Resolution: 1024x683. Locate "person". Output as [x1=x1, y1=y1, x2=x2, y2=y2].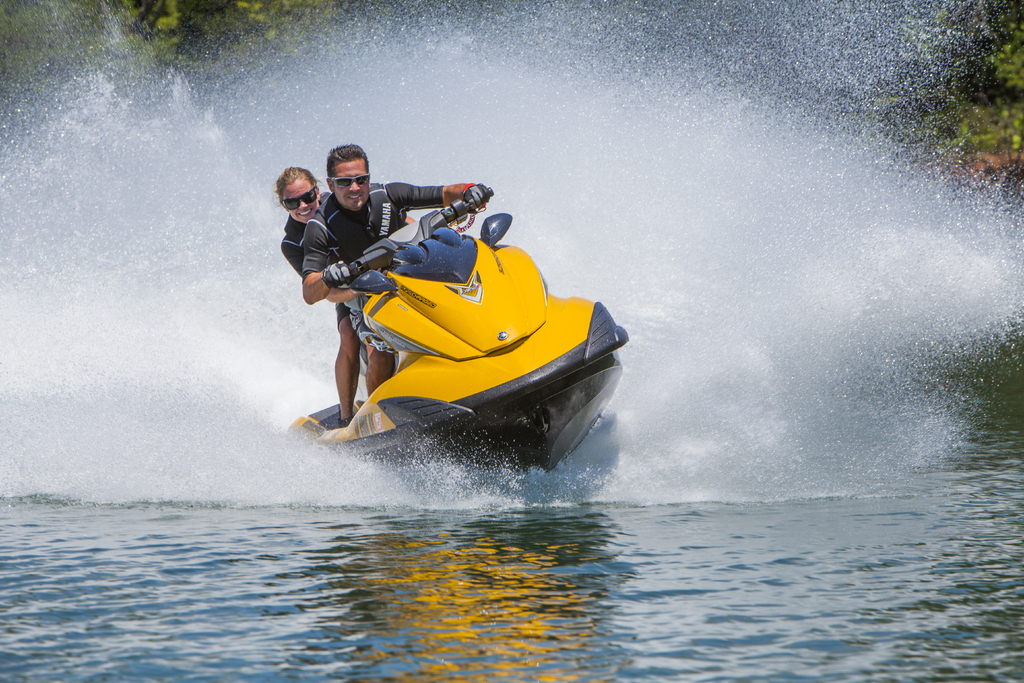
[x1=275, y1=160, x2=418, y2=429].
